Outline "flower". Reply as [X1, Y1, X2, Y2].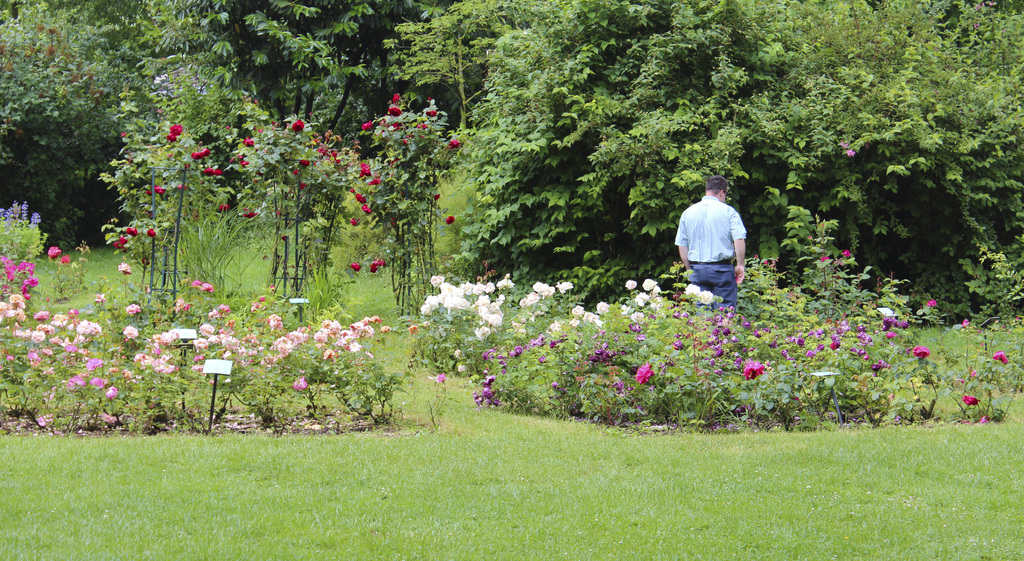
[845, 144, 856, 158].
